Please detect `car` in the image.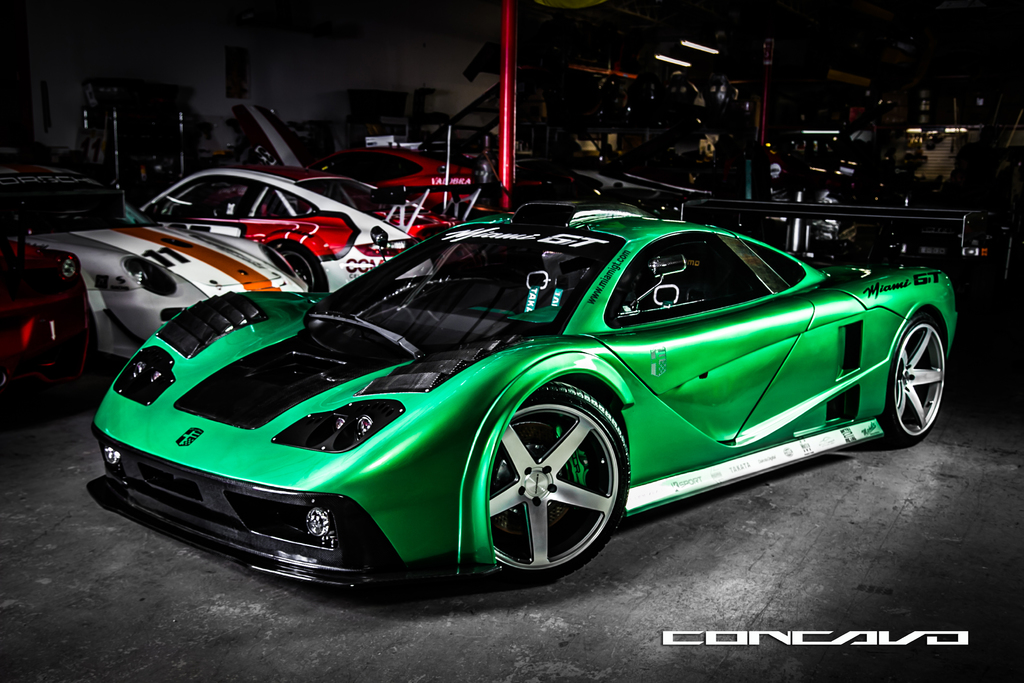
(x1=0, y1=144, x2=304, y2=395).
